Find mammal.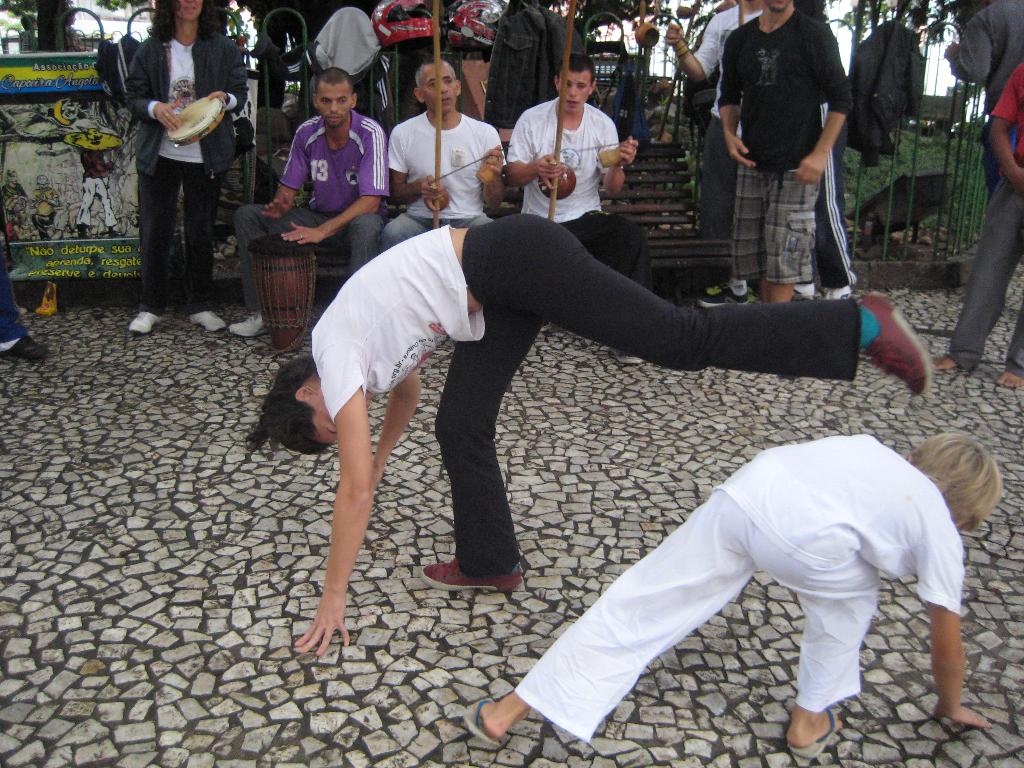
rect(132, 0, 253, 333).
